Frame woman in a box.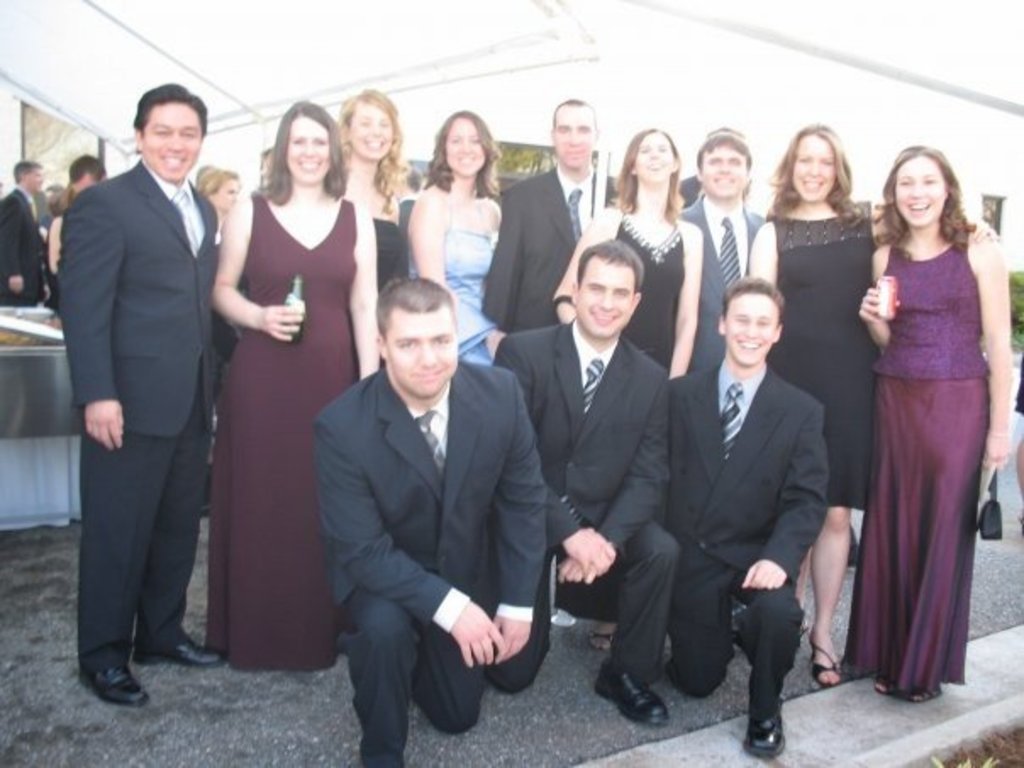
405 100 514 373.
